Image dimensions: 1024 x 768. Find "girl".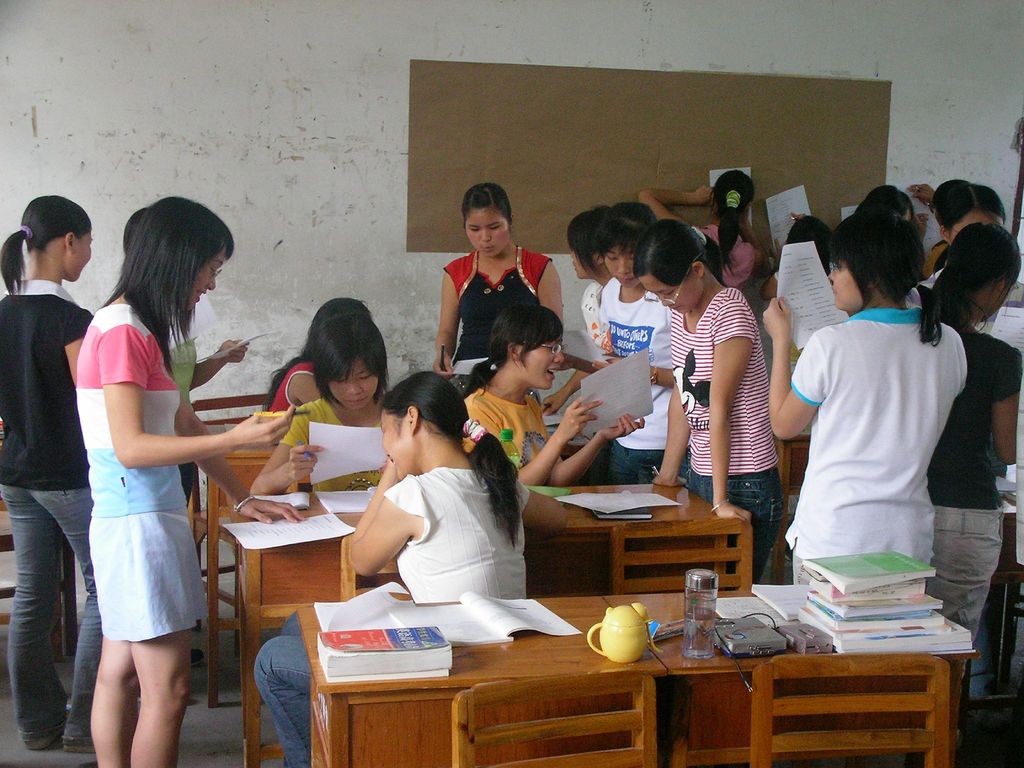
265,296,376,410.
